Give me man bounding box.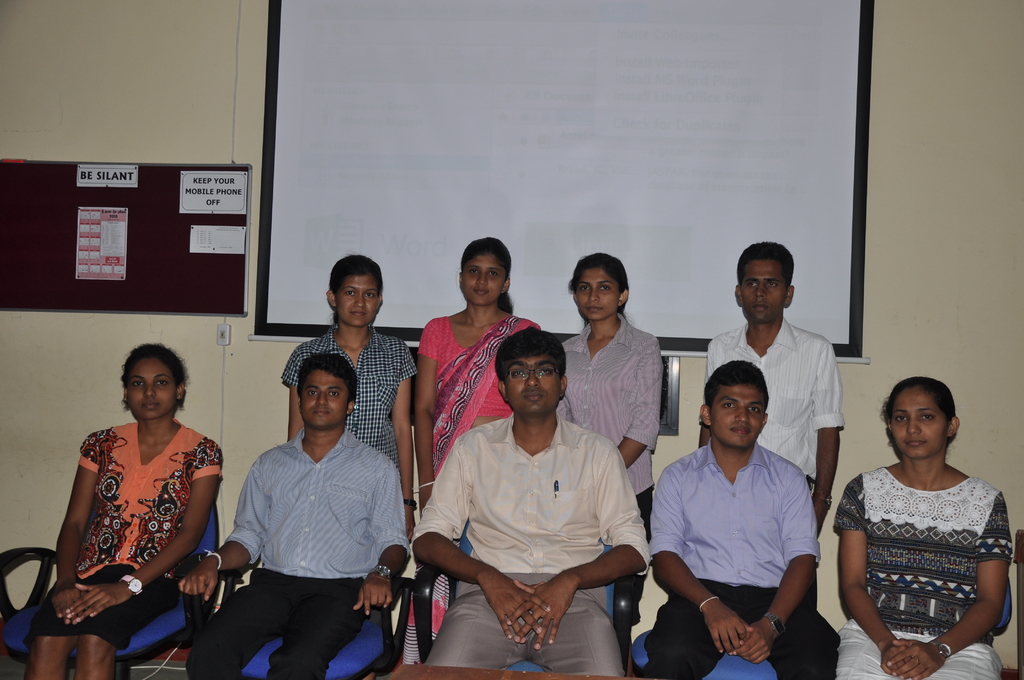
bbox=(698, 238, 850, 537).
